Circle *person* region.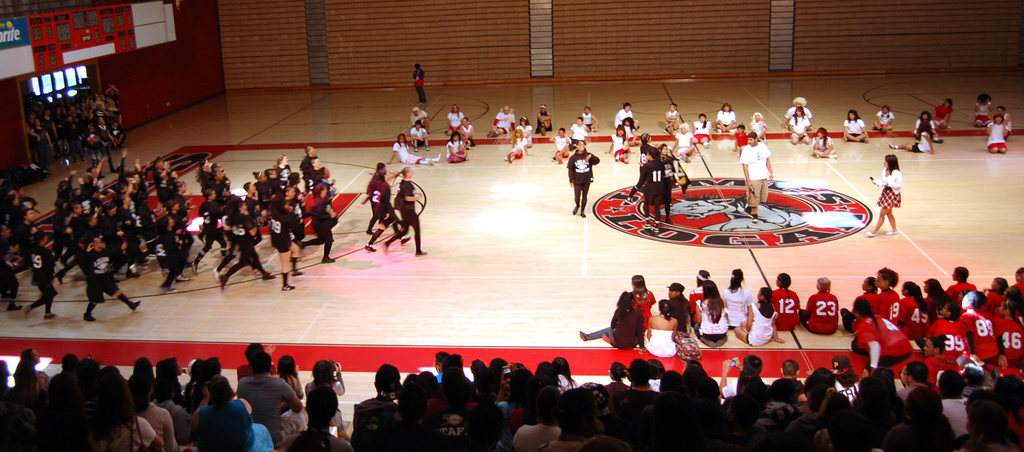
Region: <bbox>518, 114, 534, 147</bbox>.
